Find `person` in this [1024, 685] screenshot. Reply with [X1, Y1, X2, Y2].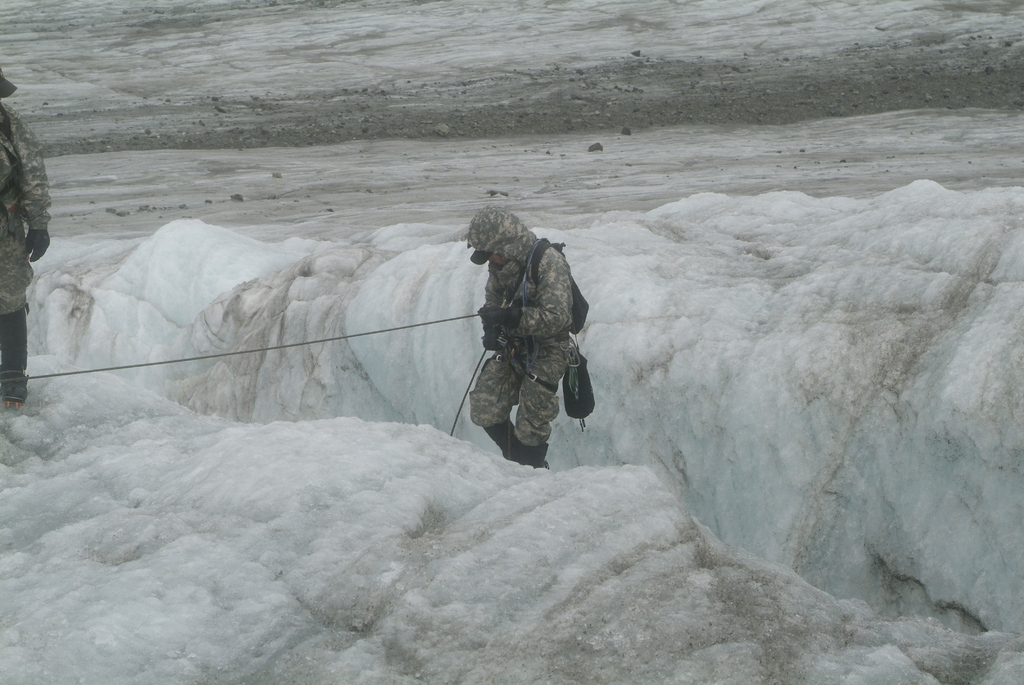
[461, 189, 593, 490].
